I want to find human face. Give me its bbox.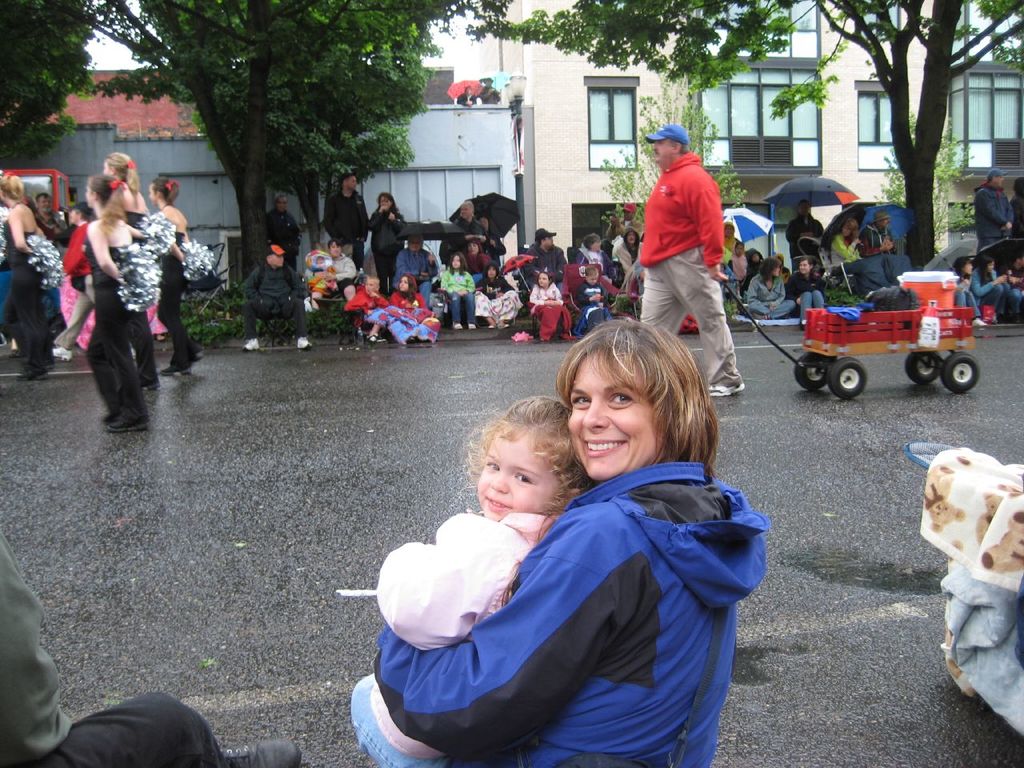
(left=567, top=348, right=661, bottom=482).
